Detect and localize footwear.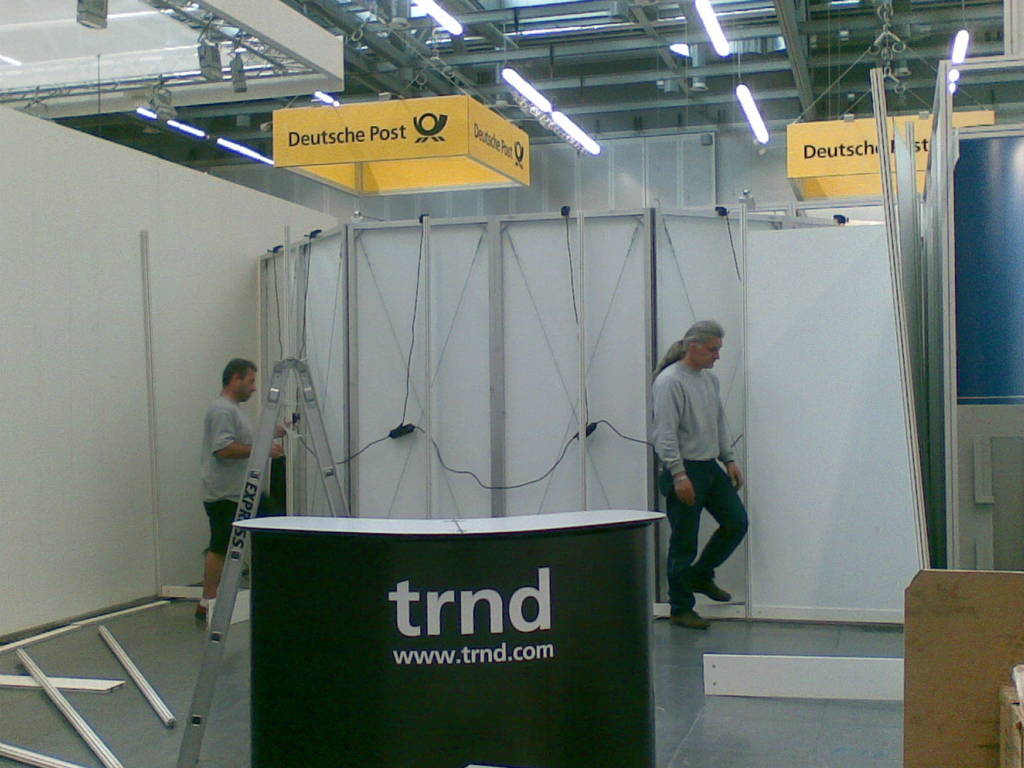
Localized at box=[688, 572, 733, 602].
